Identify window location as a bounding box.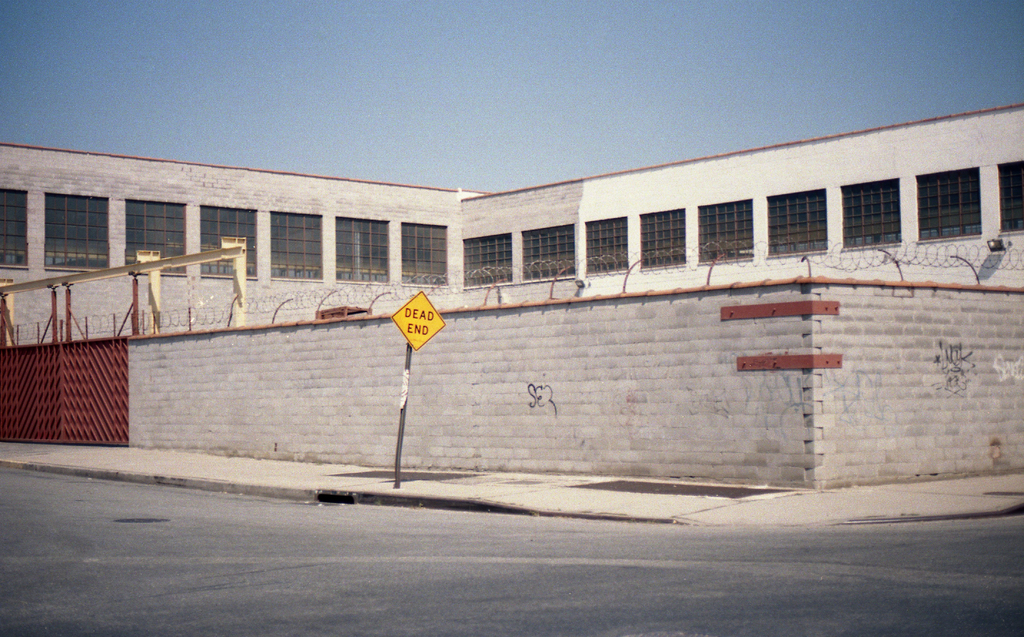
pyautogui.locateOnScreen(335, 217, 388, 286).
